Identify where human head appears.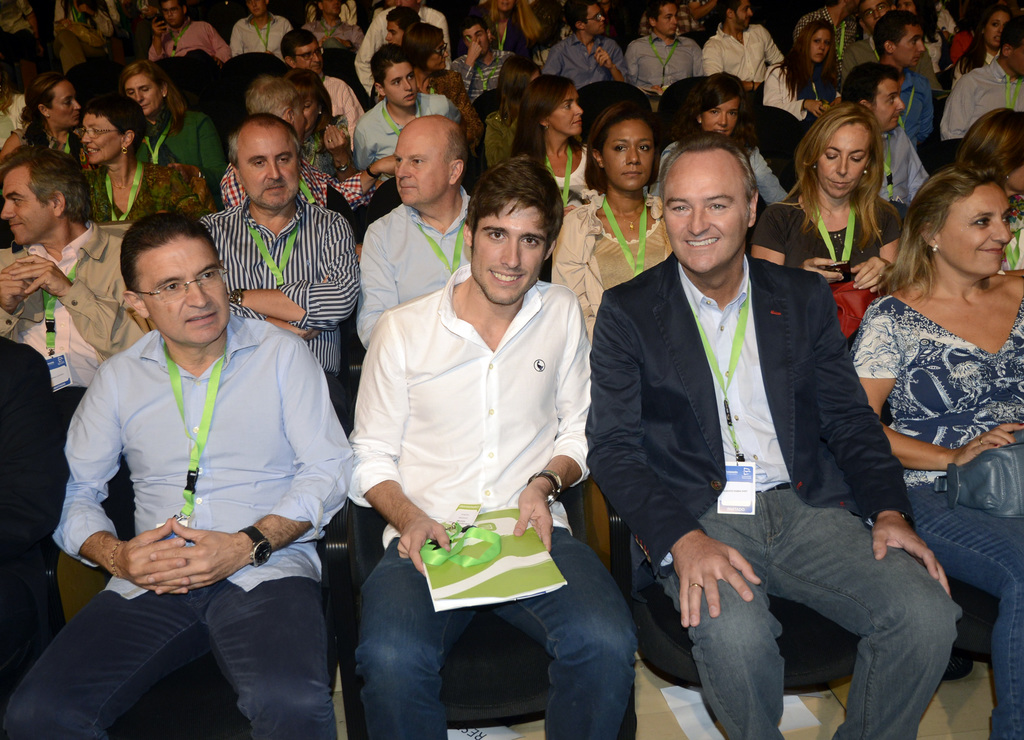
Appears at left=660, top=135, right=759, bottom=270.
